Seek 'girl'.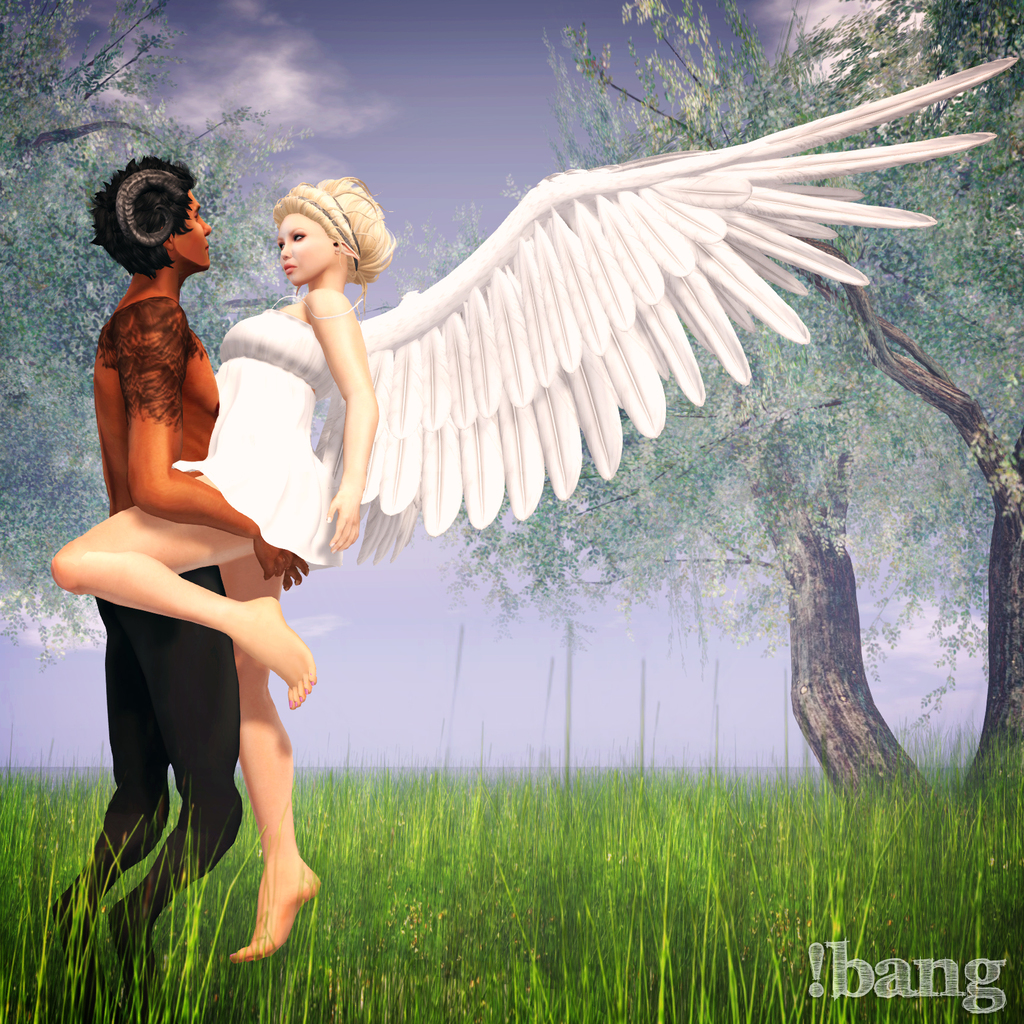
51 168 394 959.
